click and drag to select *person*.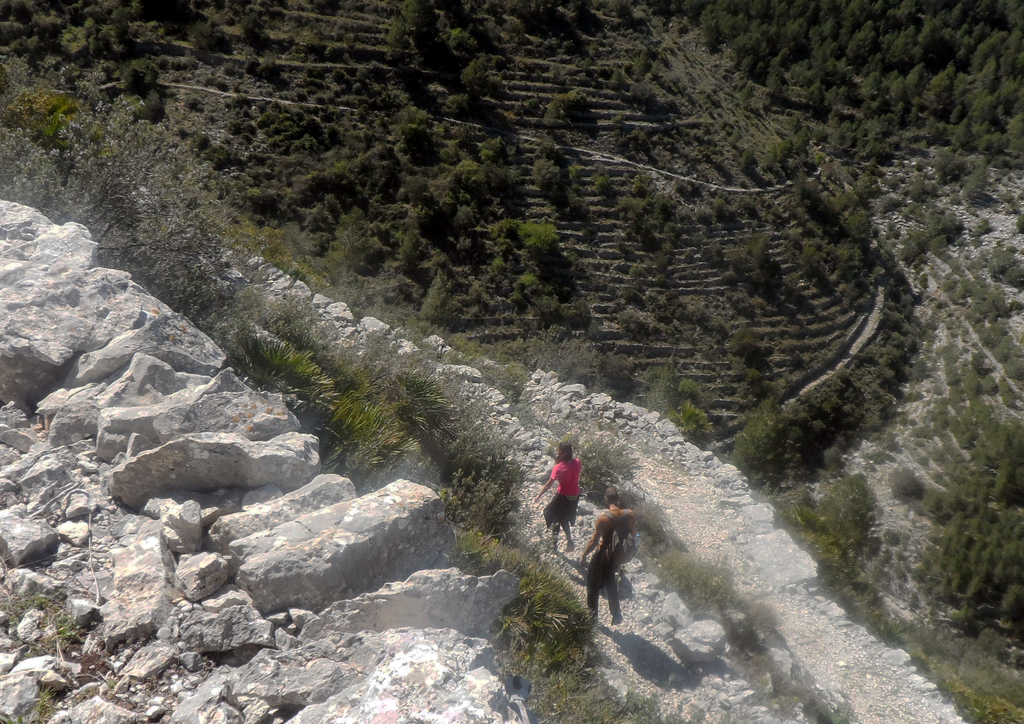
Selection: 545/442/598/565.
